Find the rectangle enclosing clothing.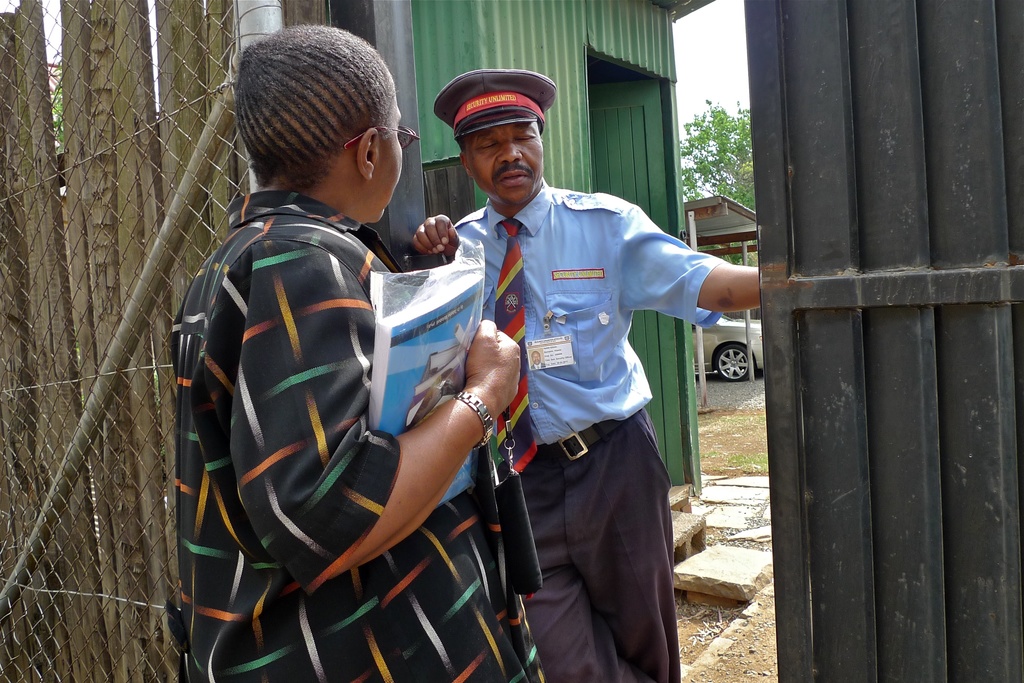
(175,186,547,682).
